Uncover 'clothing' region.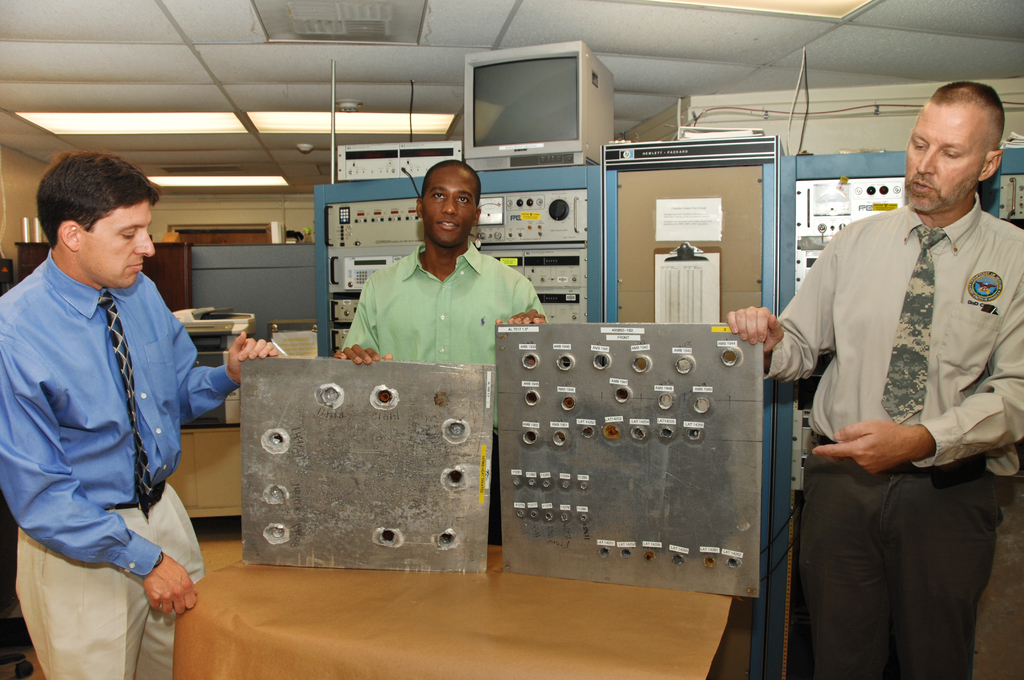
Uncovered: BBox(753, 193, 1023, 679).
